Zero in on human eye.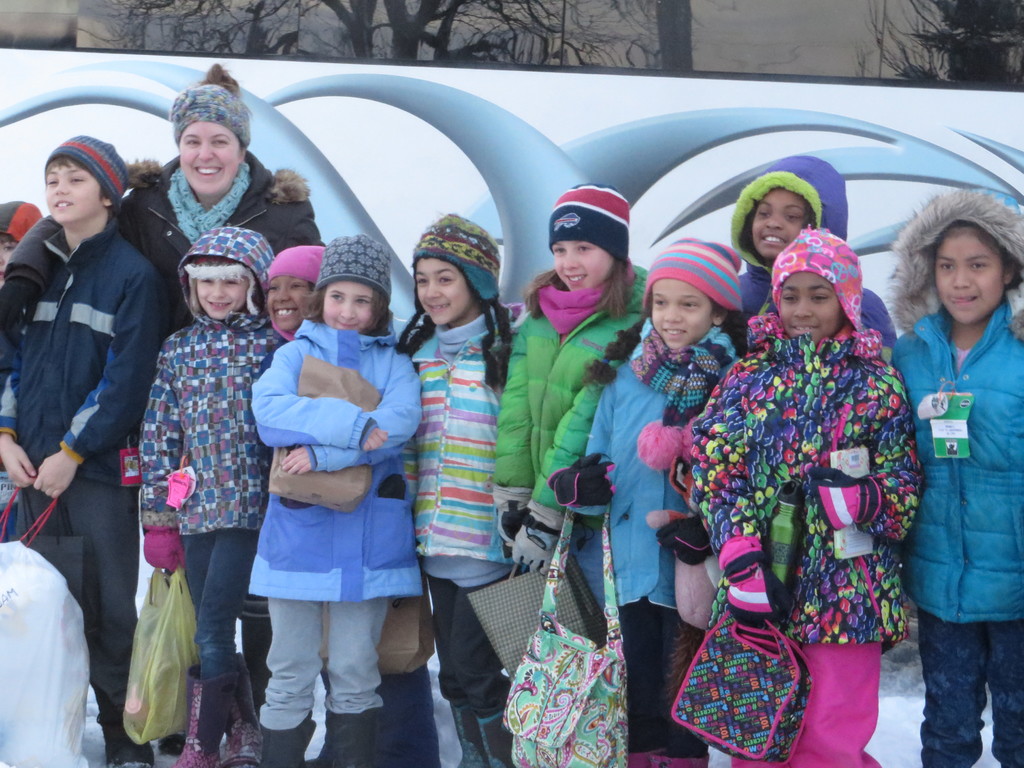
Zeroed in: left=439, top=275, right=452, bottom=284.
